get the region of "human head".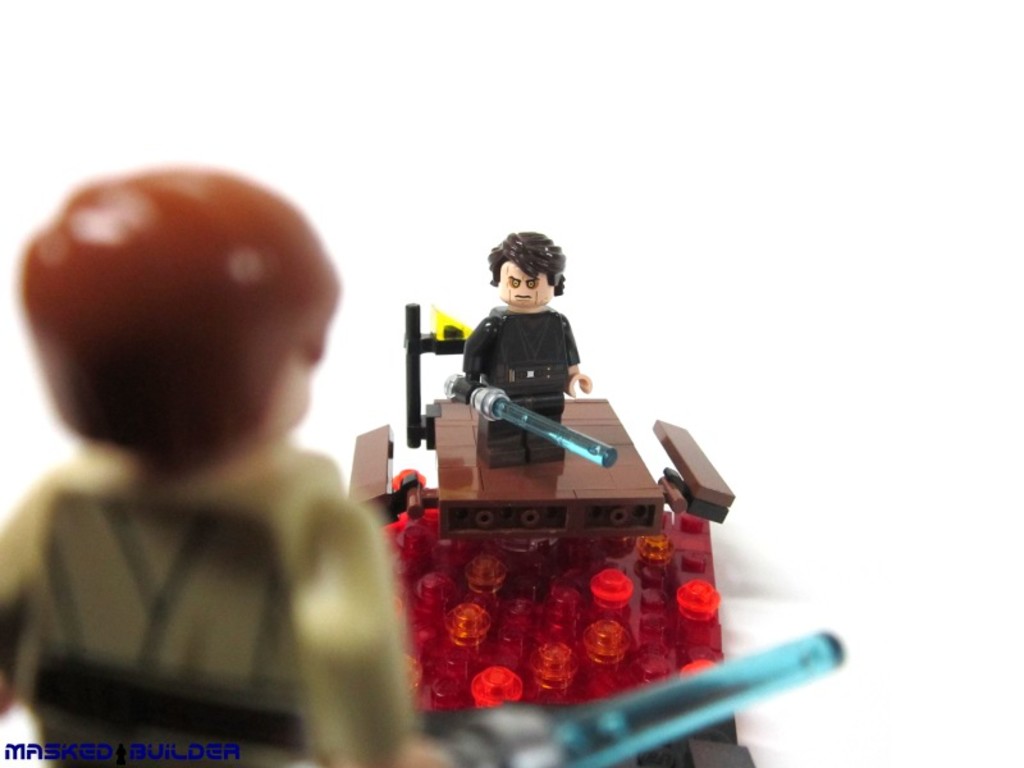
region(476, 229, 572, 314).
